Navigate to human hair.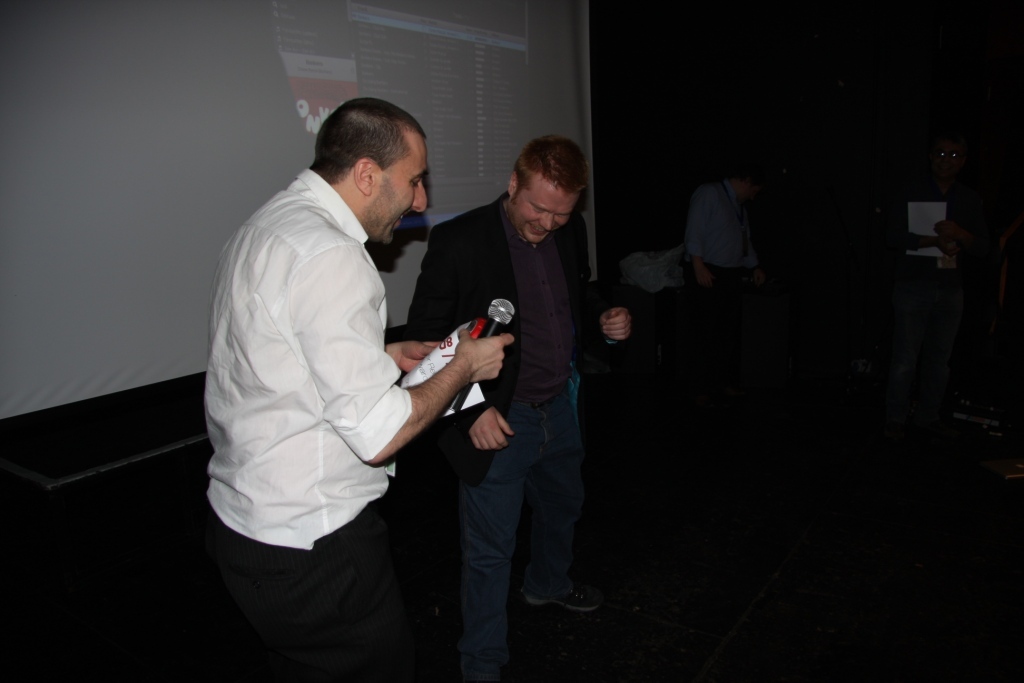
Navigation target: x1=309, y1=95, x2=430, y2=187.
